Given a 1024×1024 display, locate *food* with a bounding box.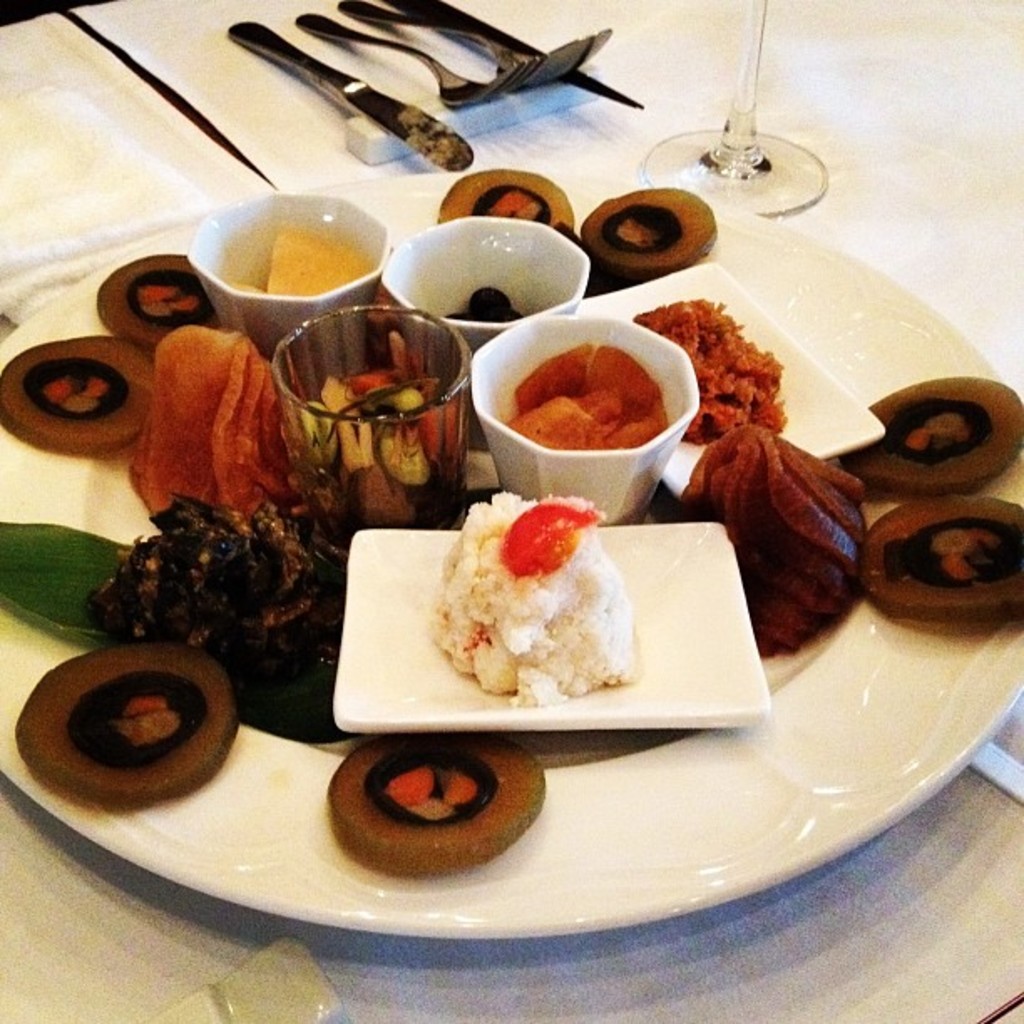
Located: [90,258,236,348].
